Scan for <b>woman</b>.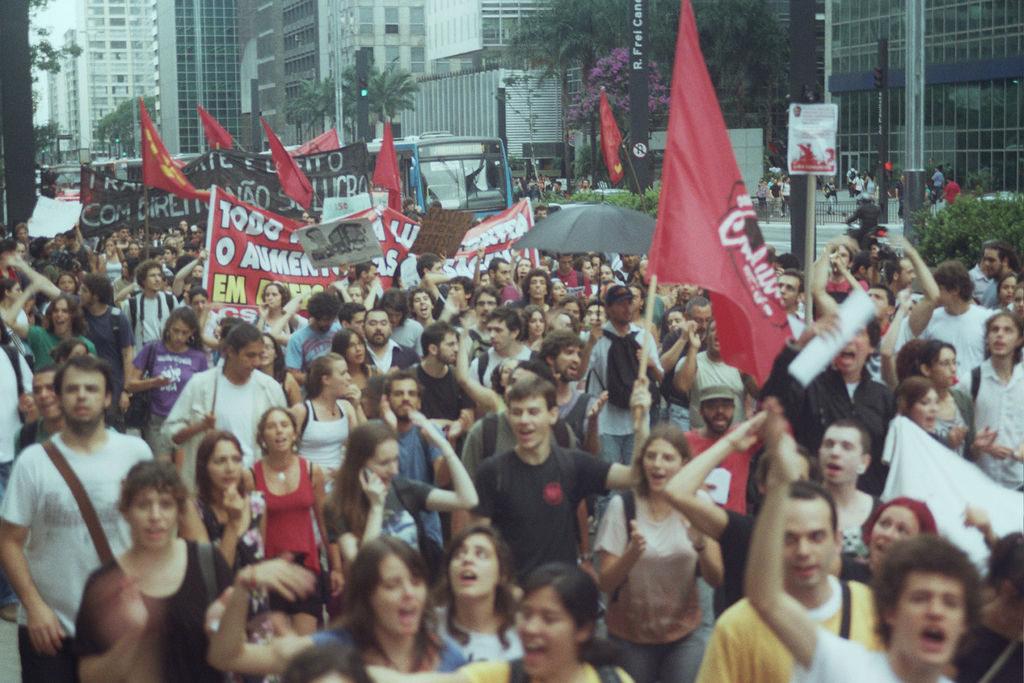
Scan result: (504, 261, 571, 346).
